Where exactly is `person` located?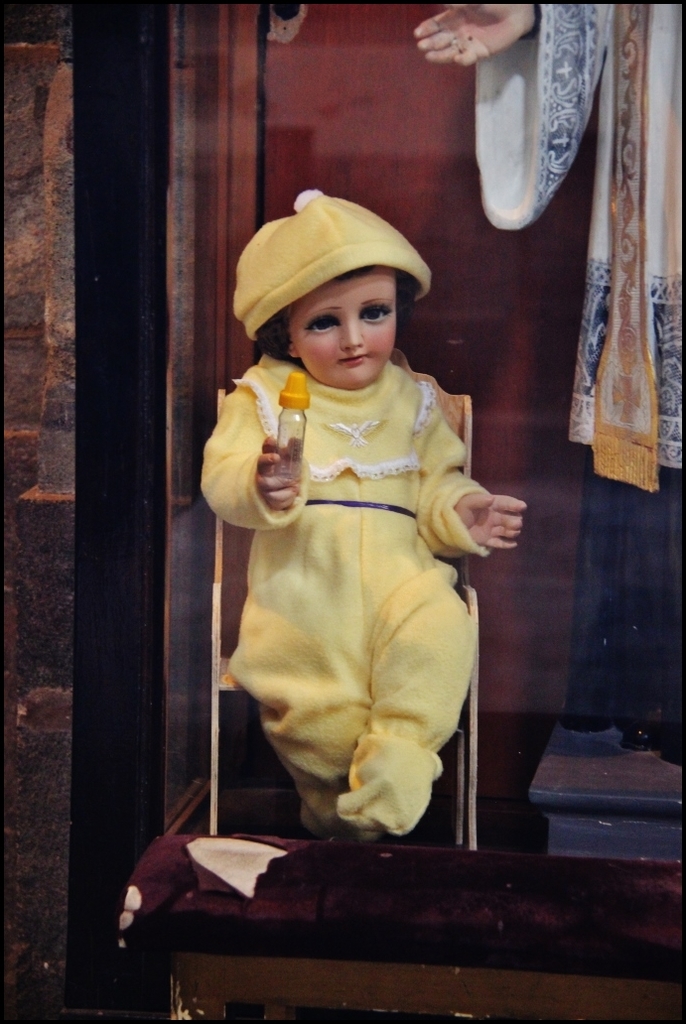
Its bounding box is x1=188 y1=189 x2=531 y2=765.
